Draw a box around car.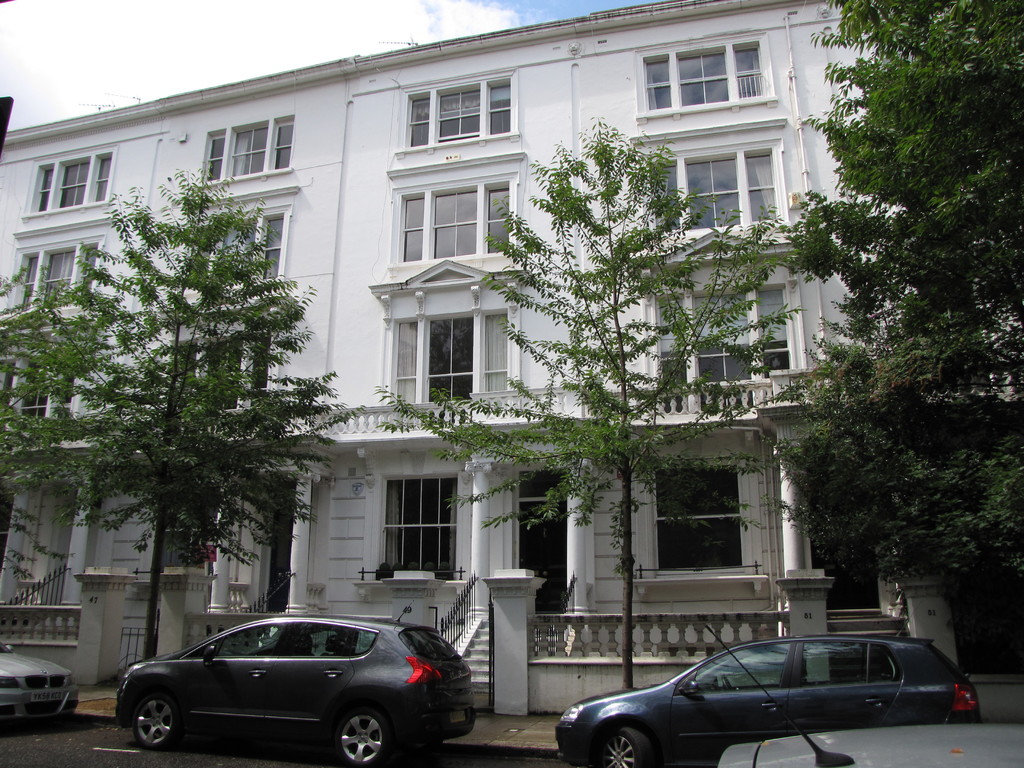
x1=717 y1=715 x2=1023 y2=767.
